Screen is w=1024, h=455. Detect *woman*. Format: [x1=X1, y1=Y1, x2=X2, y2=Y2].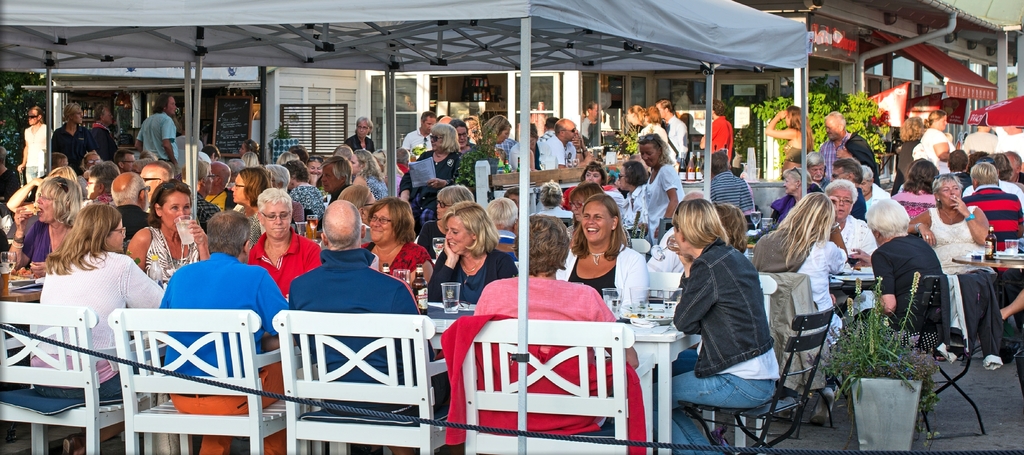
[x1=903, y1=175, x2=1000, y2=371].
